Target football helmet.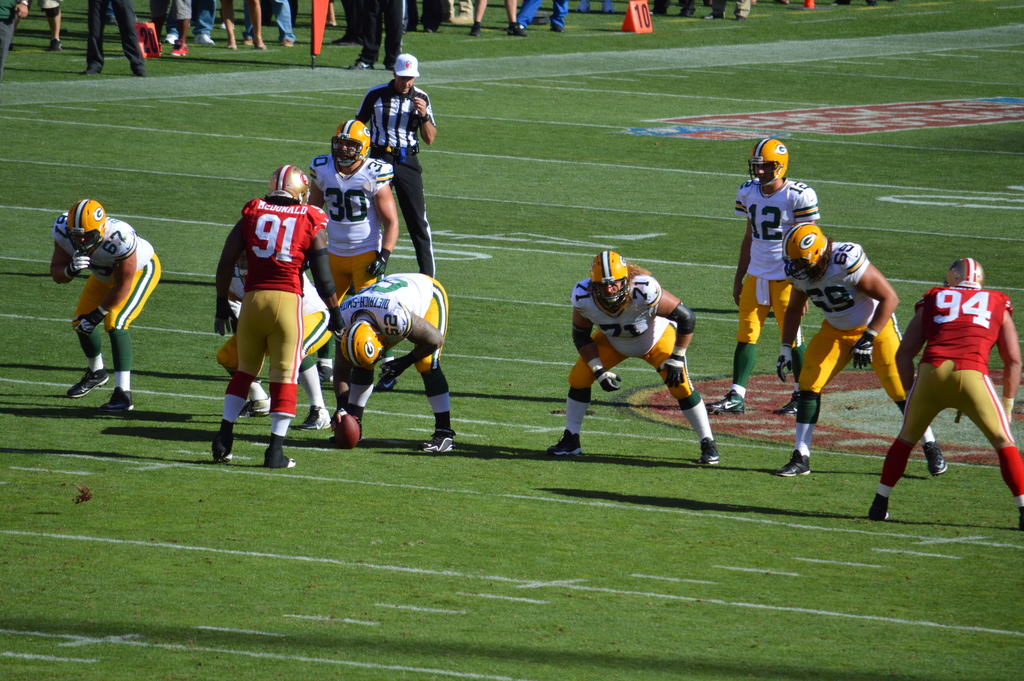
Target region: [left=268, top=165, right=312, bottom=208].
